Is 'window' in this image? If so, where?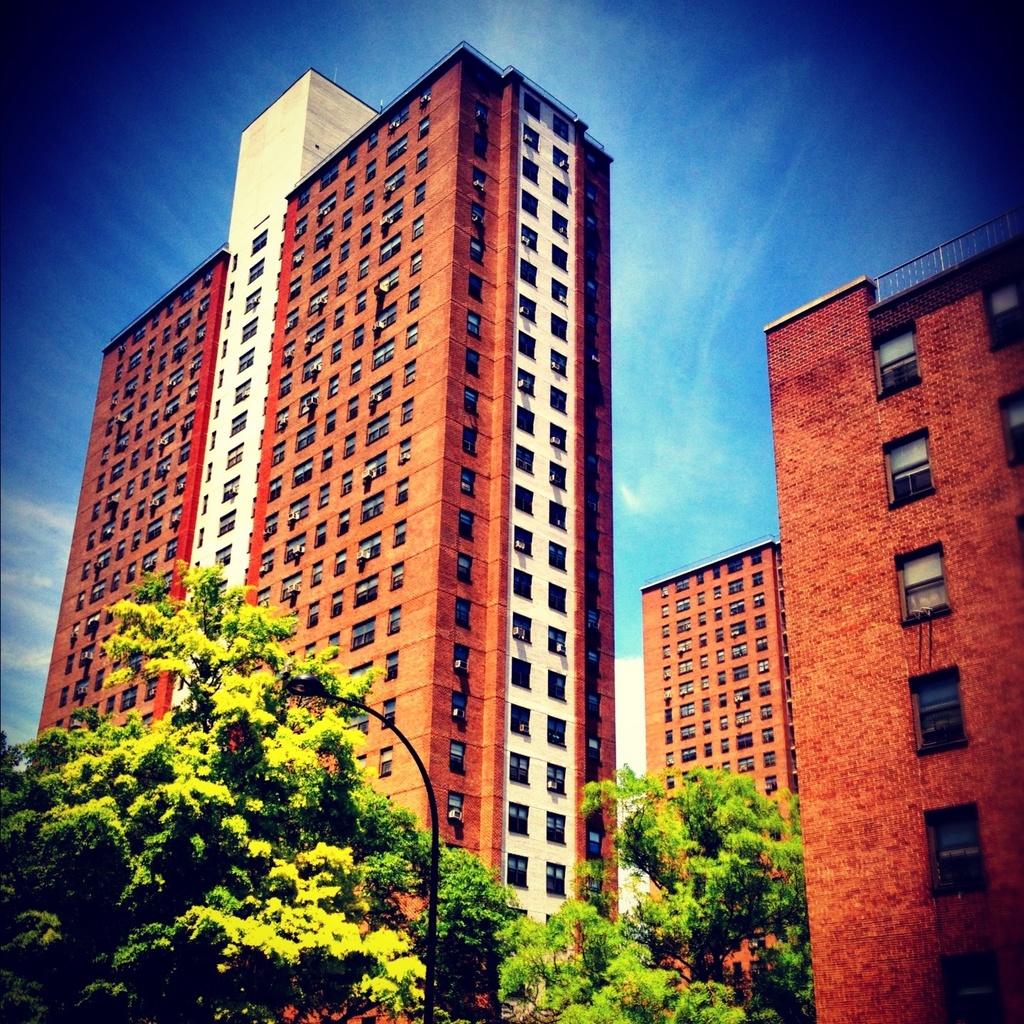
Yes, at locate(587, 154, 597, 166).
